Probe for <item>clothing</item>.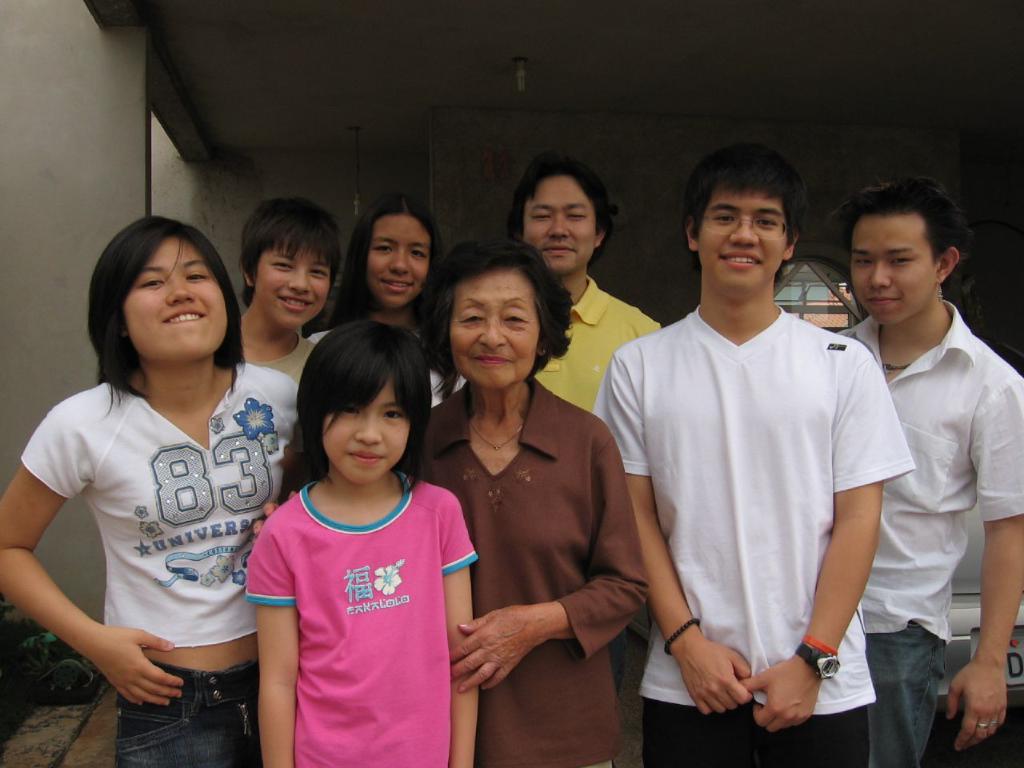
Probe result: box(402, 371, 645, 767).
